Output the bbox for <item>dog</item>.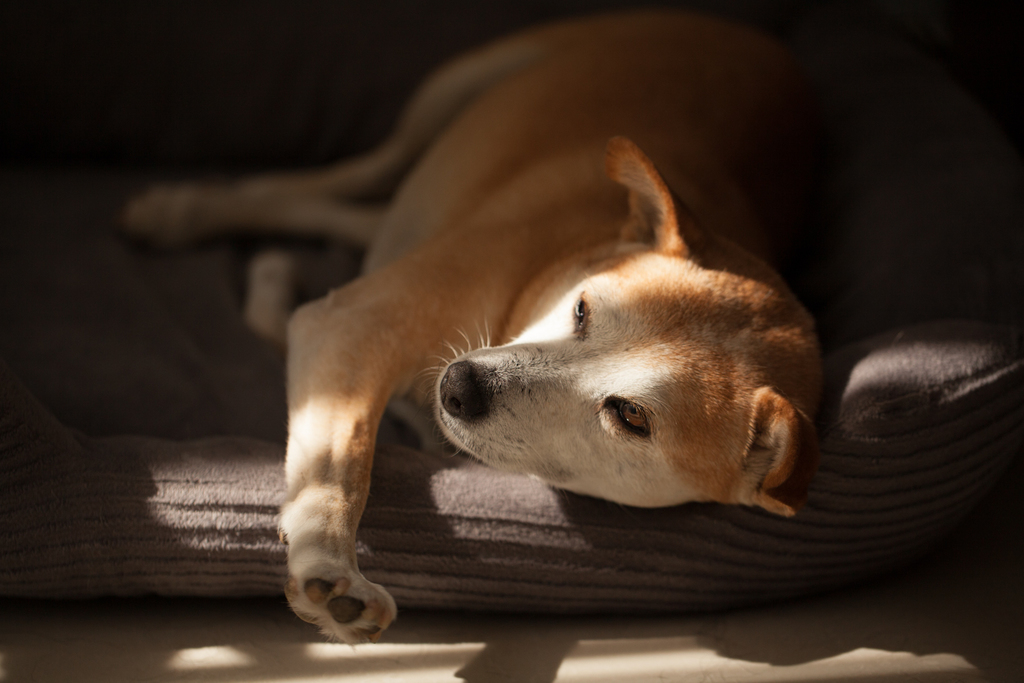
region(116, 12, 834, 655).
